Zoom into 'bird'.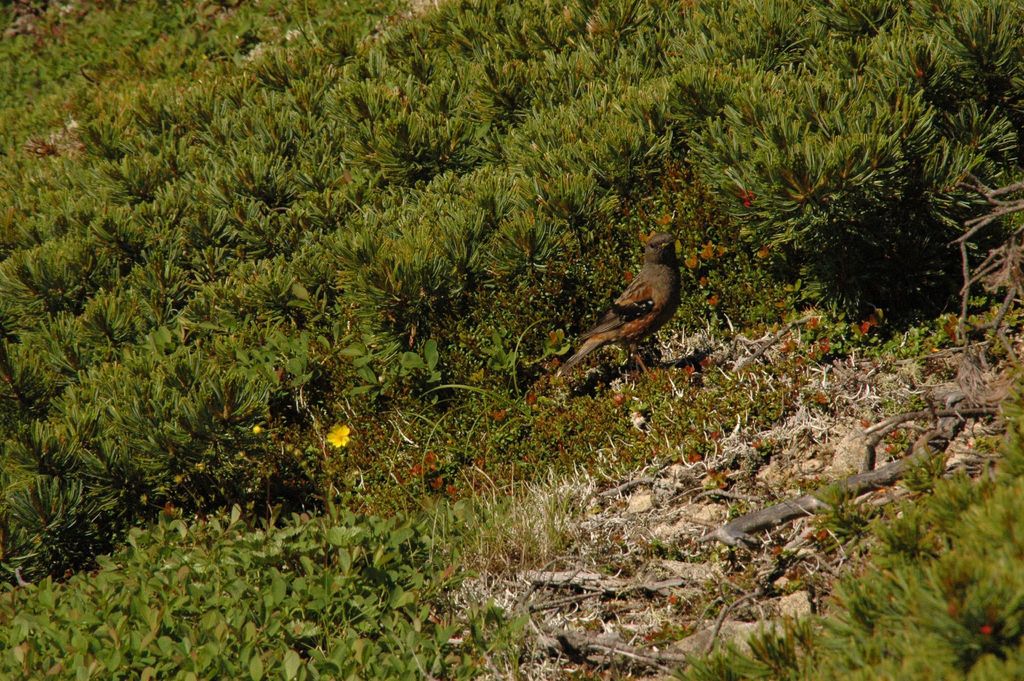
Zoom target: [x1=572, y1=236, x2=692, y2=364].
